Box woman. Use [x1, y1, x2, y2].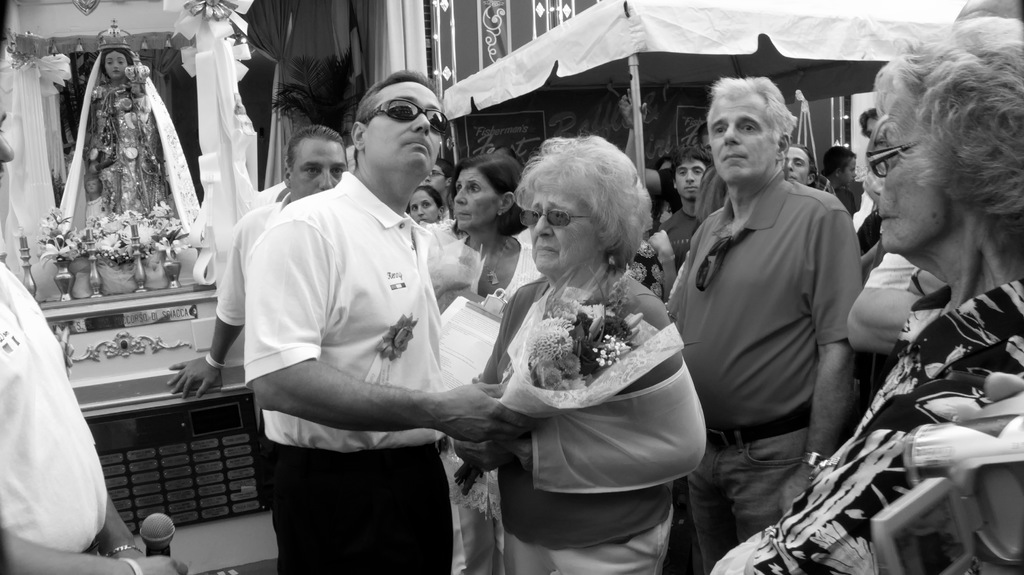
[438, 150, 532, 303].
